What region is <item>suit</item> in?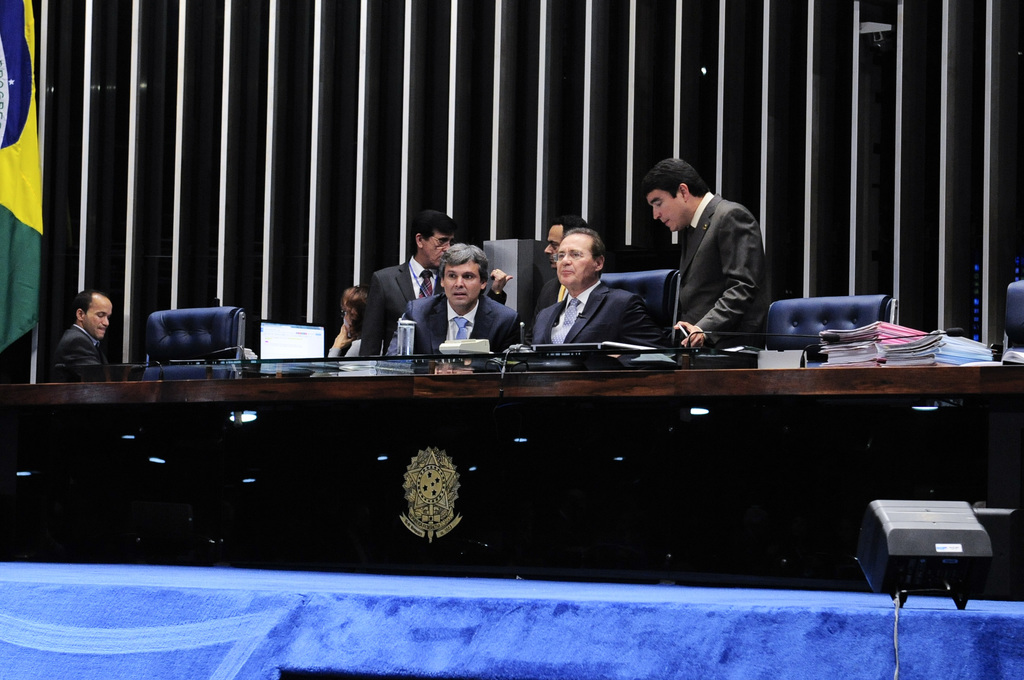
left=530, top=275, right=569, bottom=317.
